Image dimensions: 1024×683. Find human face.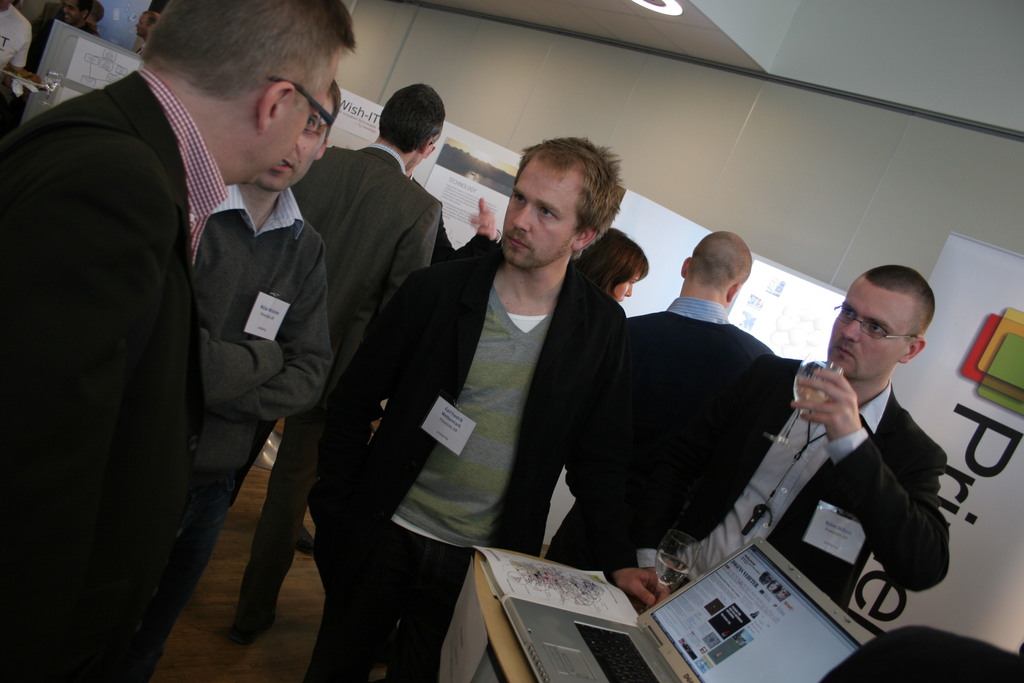
bbox(263, 97, 332, 186).
